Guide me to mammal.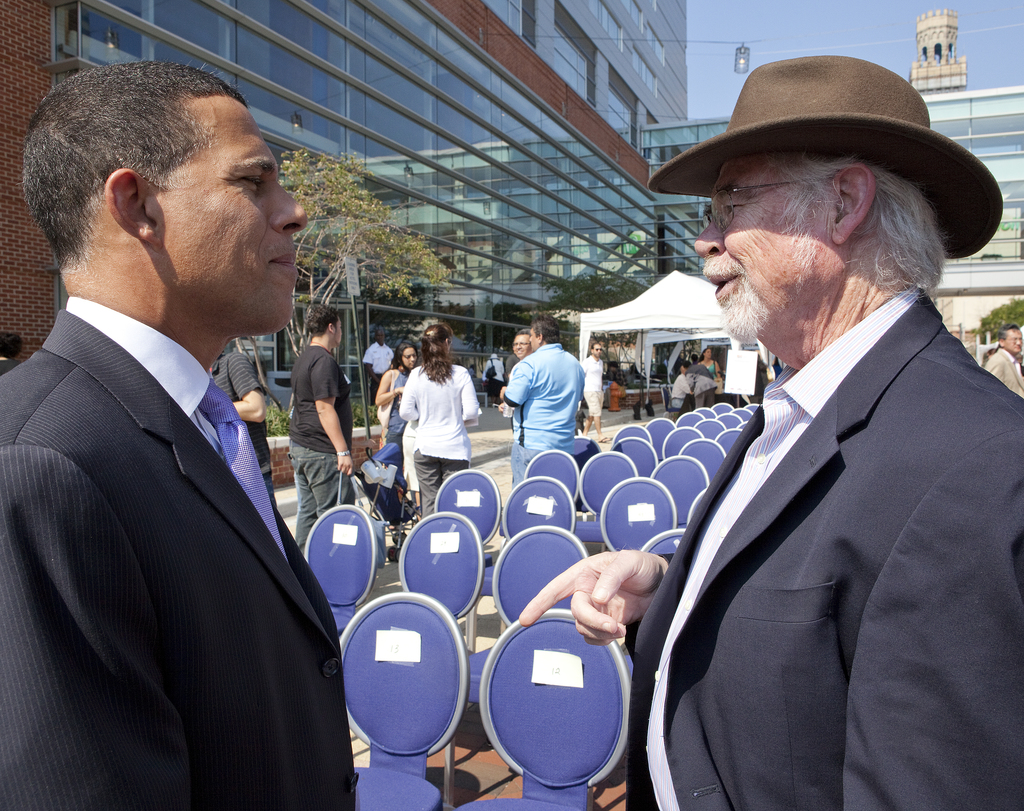
Guidance: x1=701, y1=349, x2=718, y2=381.
